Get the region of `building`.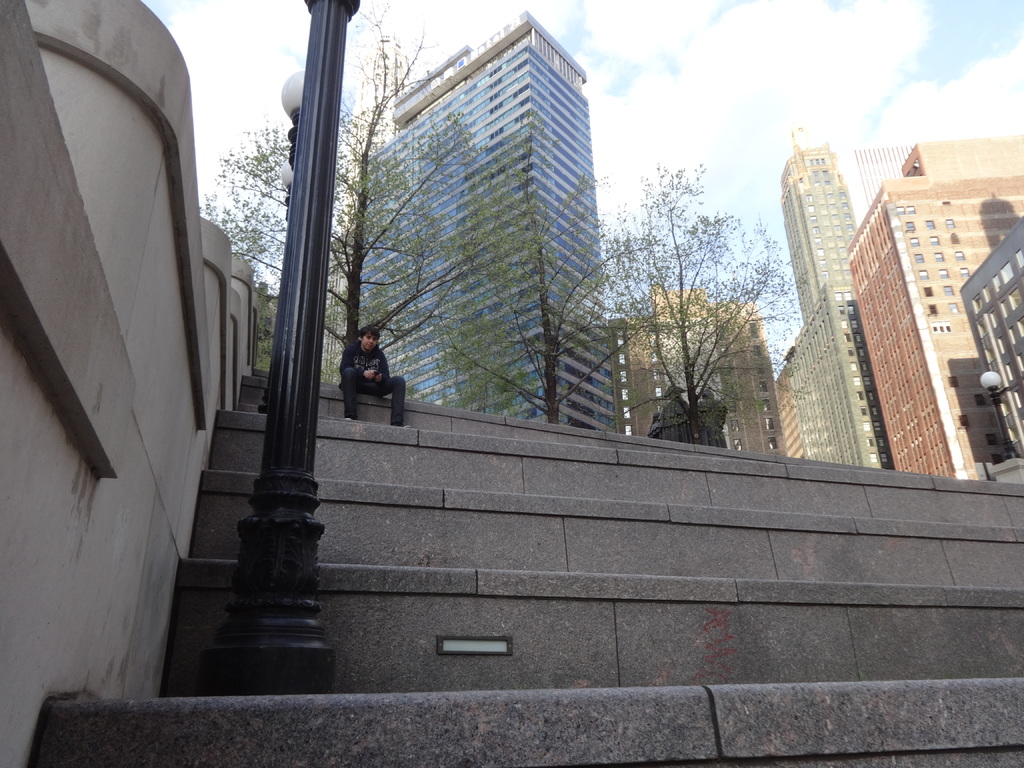
x1=357, y1=15, x2=630, y2=440.
